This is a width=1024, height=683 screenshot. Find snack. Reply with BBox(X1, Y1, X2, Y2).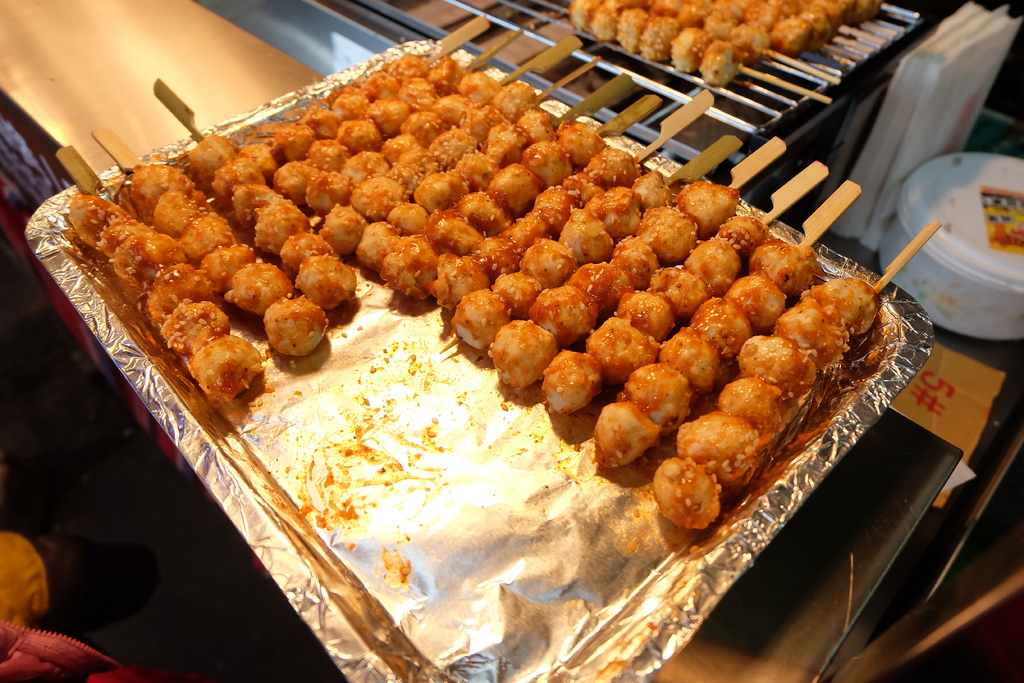
BBox(487, 268, 543, 315).
